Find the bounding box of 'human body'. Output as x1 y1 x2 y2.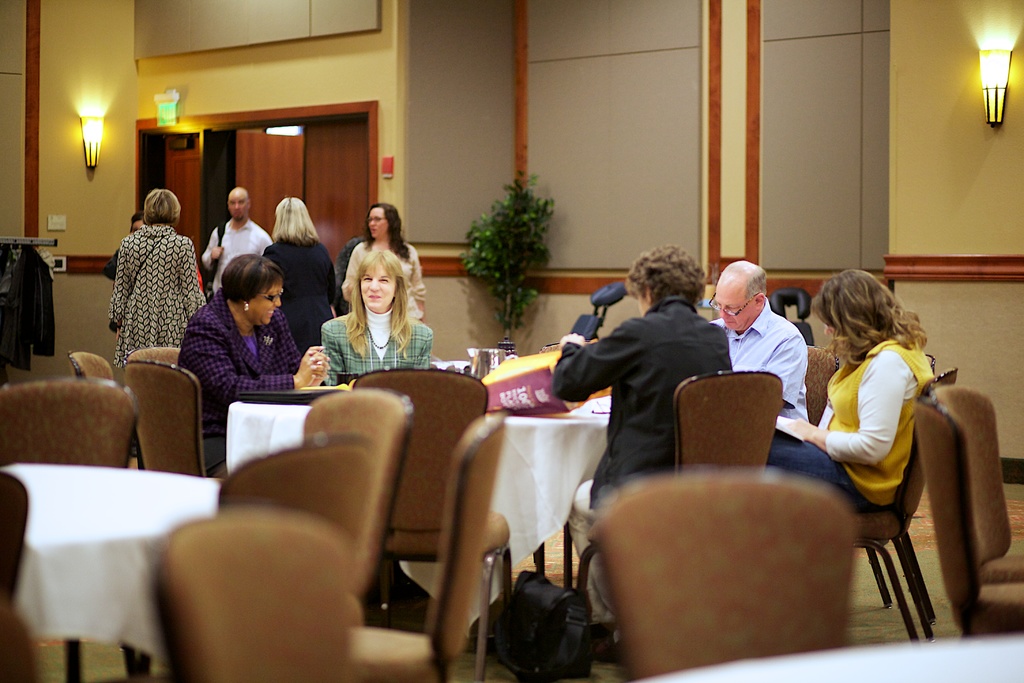
184 288 334 417.
